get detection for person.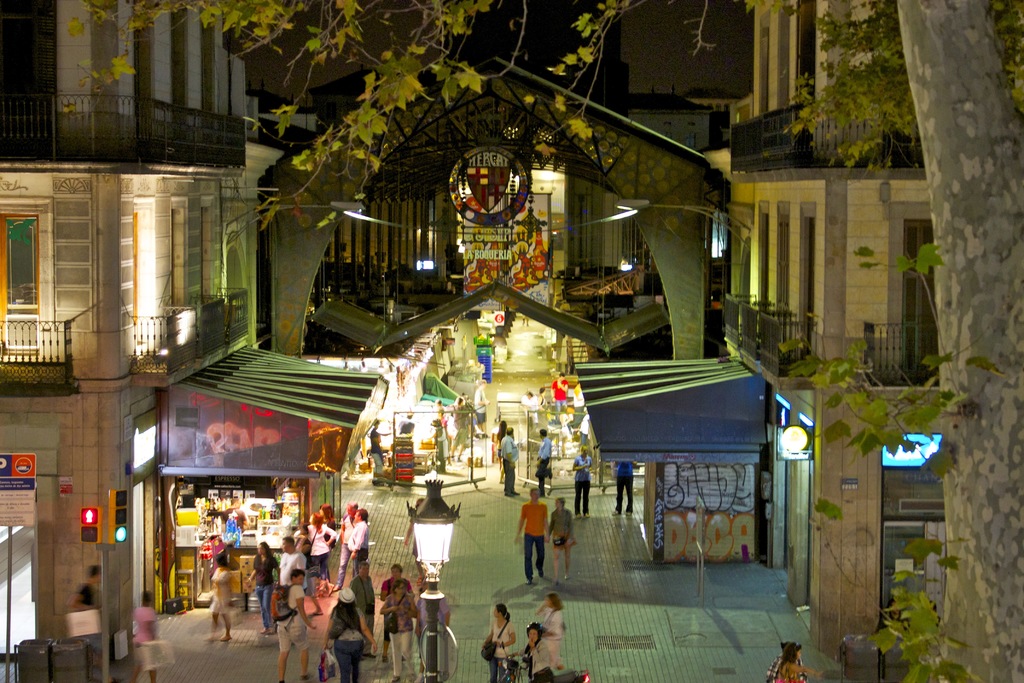
Detection: {"left": 534, "top": 431, "right": 559, "bottom": 486}.
